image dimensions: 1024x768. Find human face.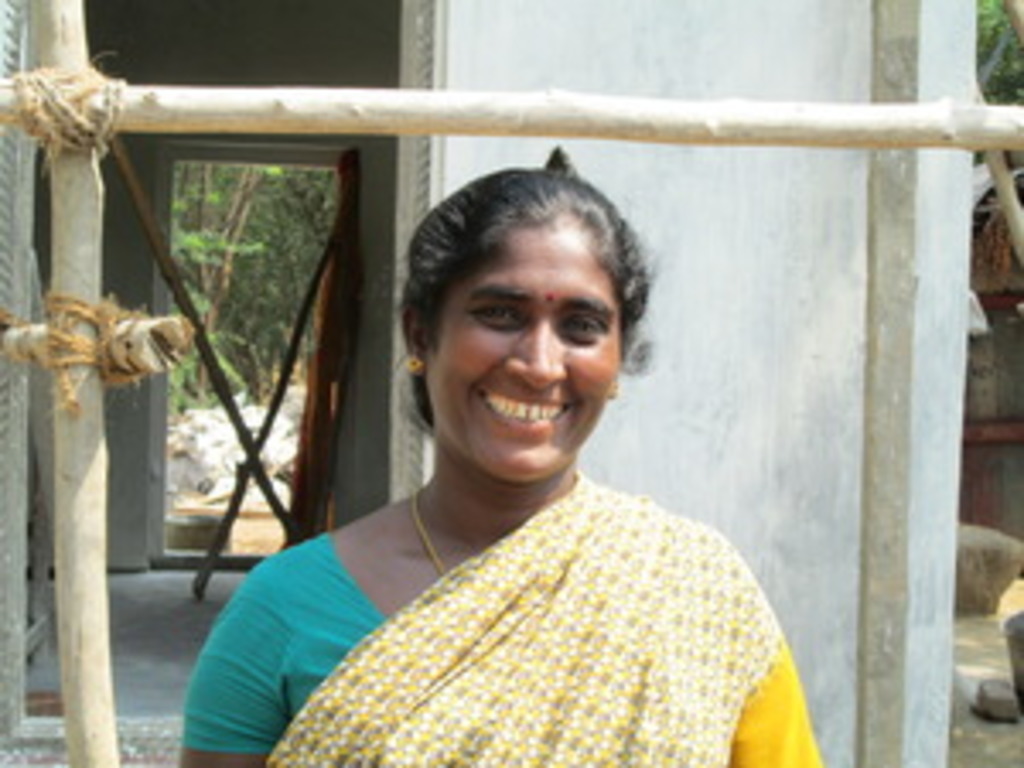
bbox=[420, 232, 618, 488].
